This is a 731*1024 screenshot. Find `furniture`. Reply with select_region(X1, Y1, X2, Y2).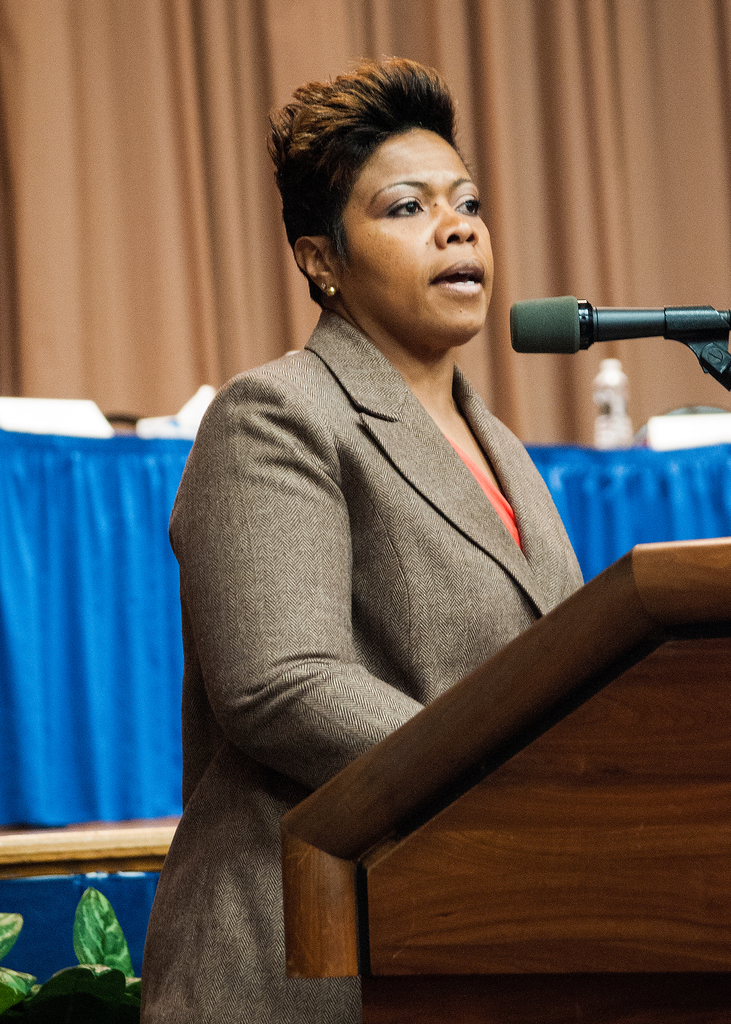
select_region(0, 426, 730, 830).
